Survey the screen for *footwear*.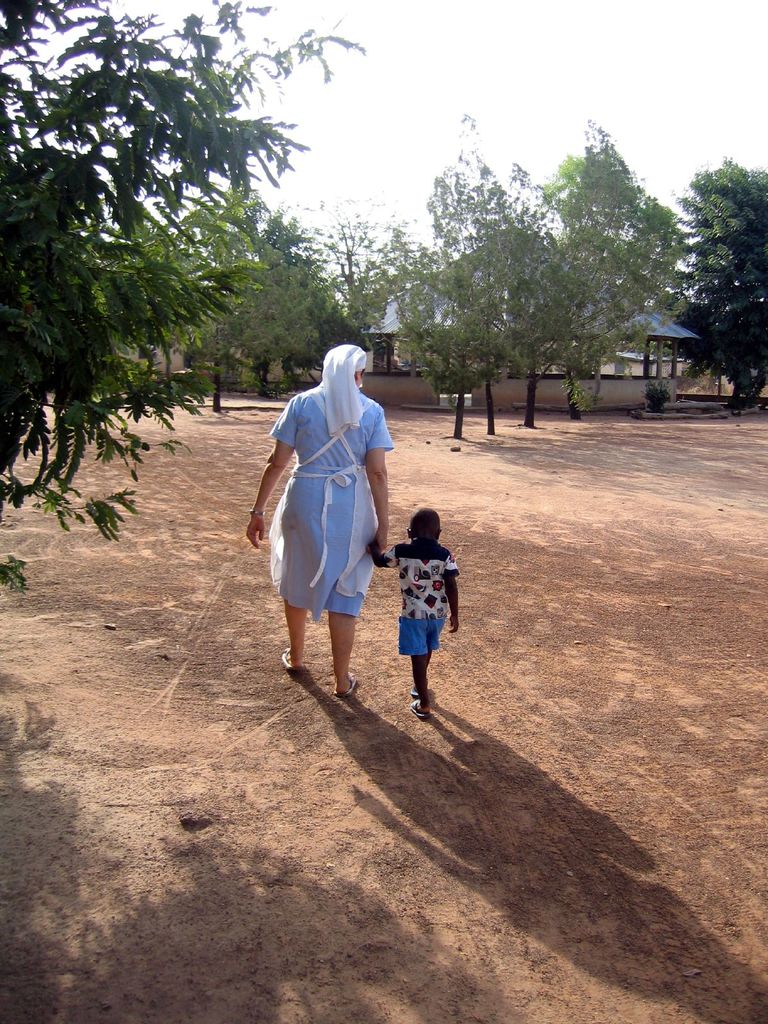
Survey found: pyautogui.locateOnScreen(282, 646, 312, 669).
